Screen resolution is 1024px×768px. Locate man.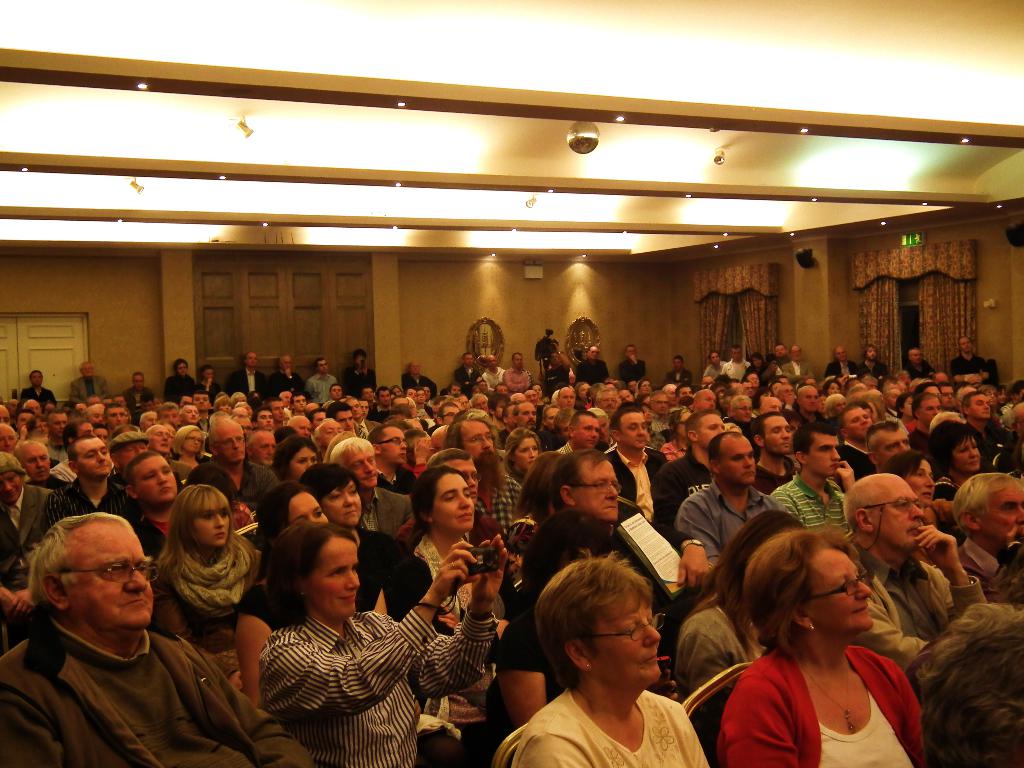
(x1=747, y1=422, x2=794, y2=520).
